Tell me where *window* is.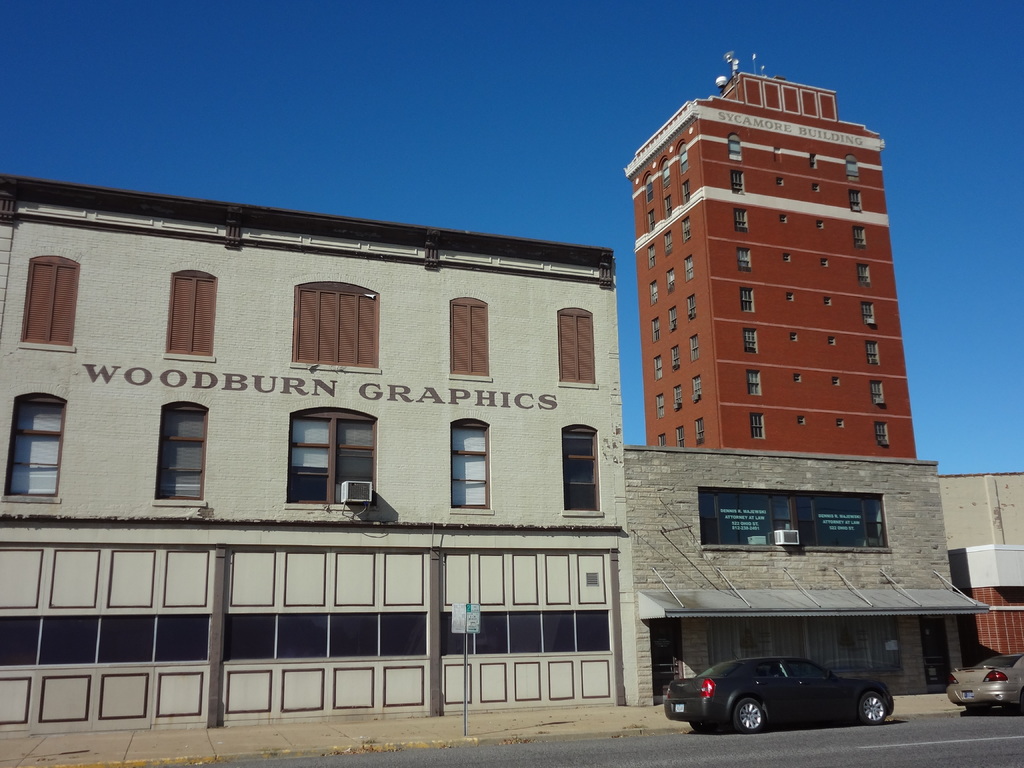
*window* is at box=[872, 381, 886, 404].
